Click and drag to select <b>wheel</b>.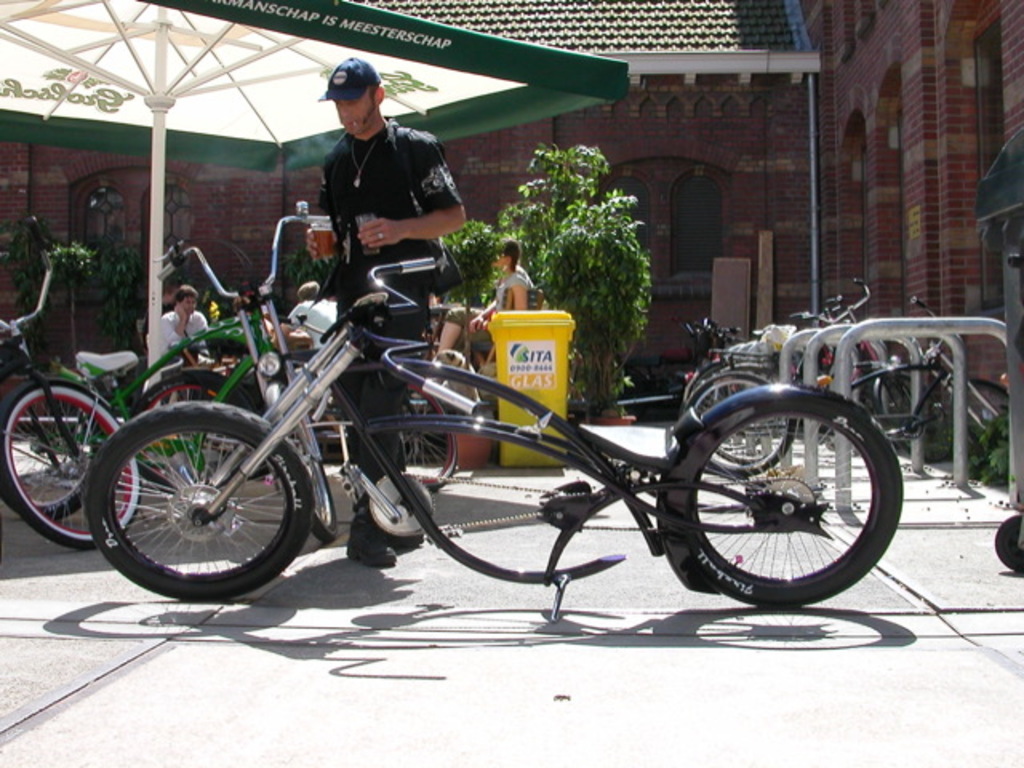
Selection: detection(85, 395, 318, 598).
